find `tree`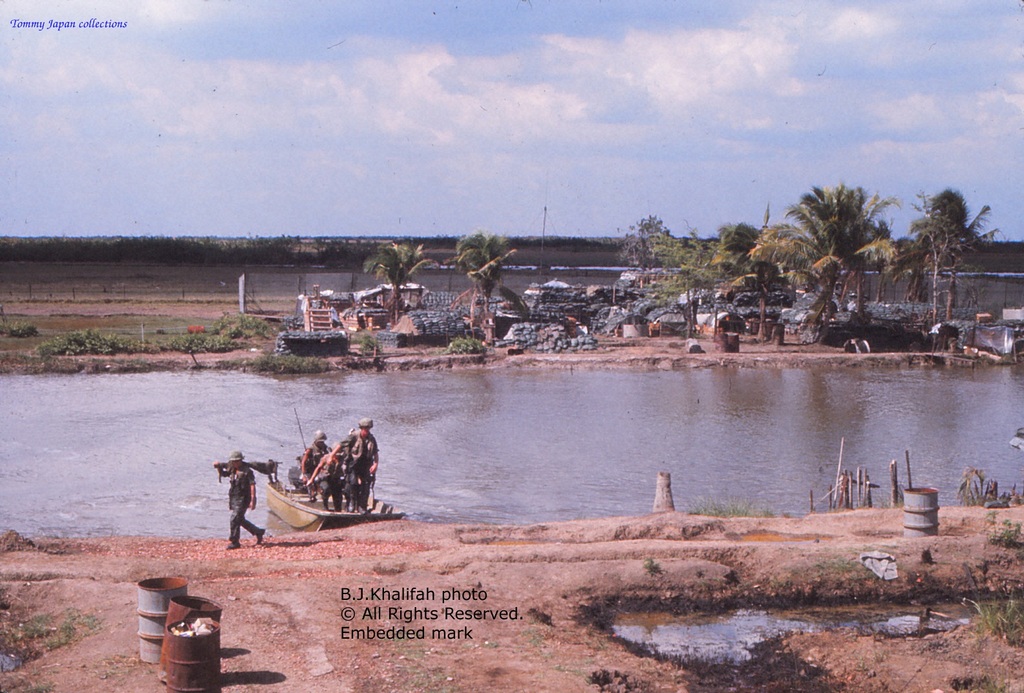
rect(443, 237, 530, 320)
